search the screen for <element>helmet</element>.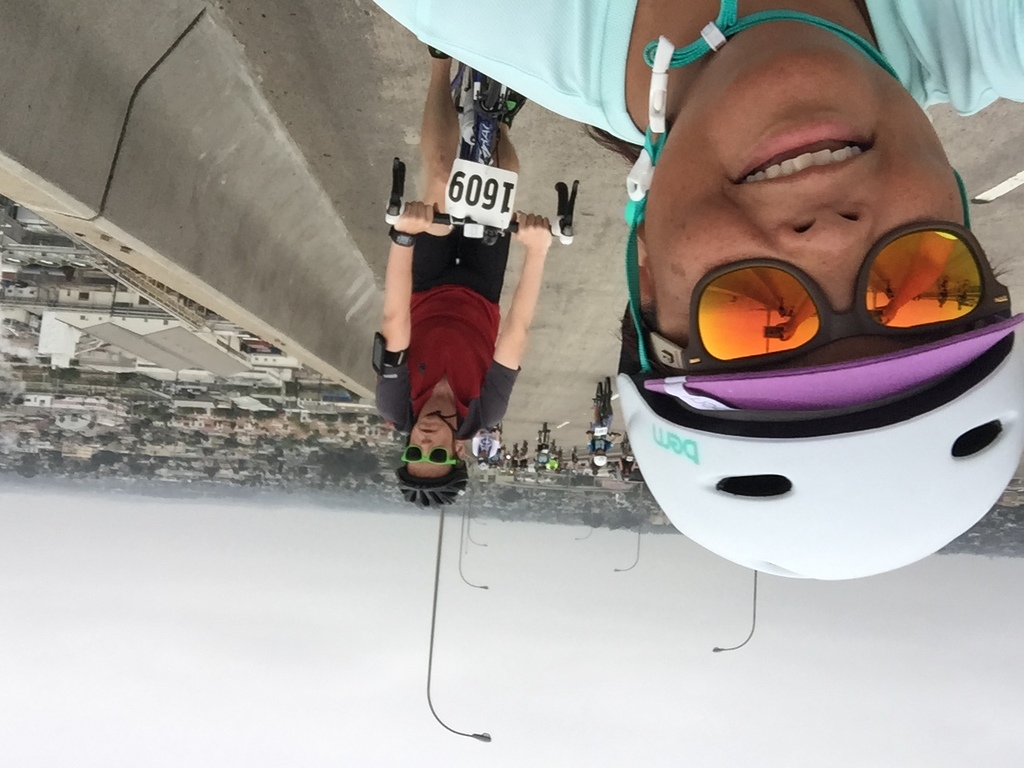
Found at [left=581, top=10, right=986, bottom=624].
